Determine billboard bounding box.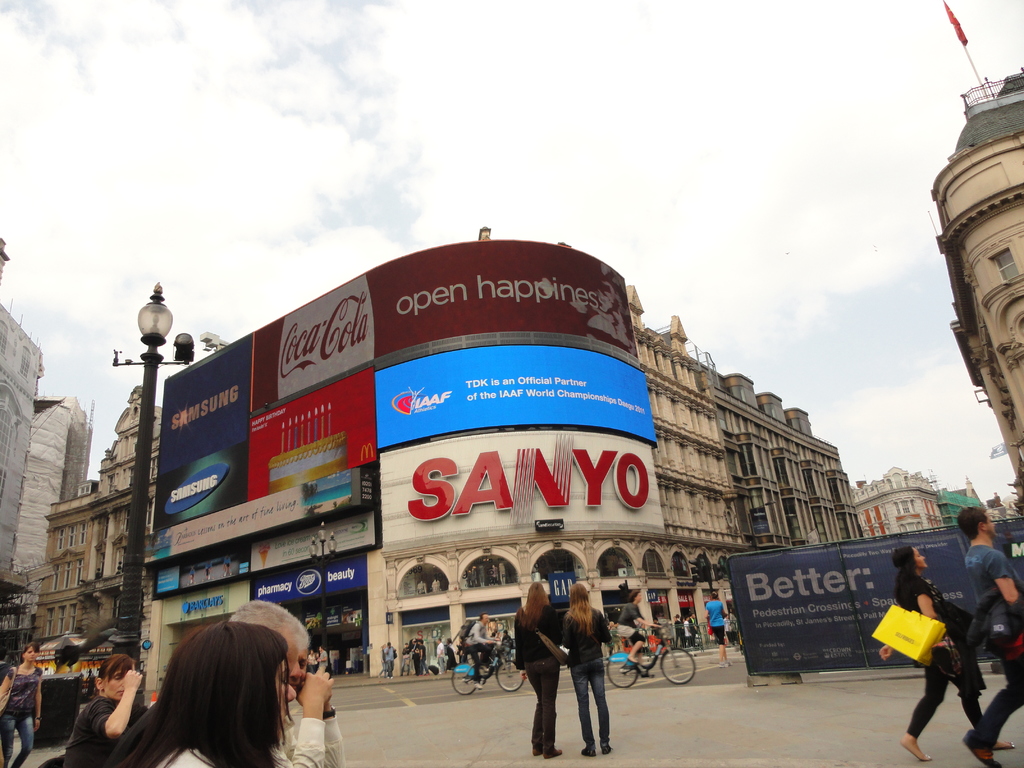
Determined: [383,444,666,549].
